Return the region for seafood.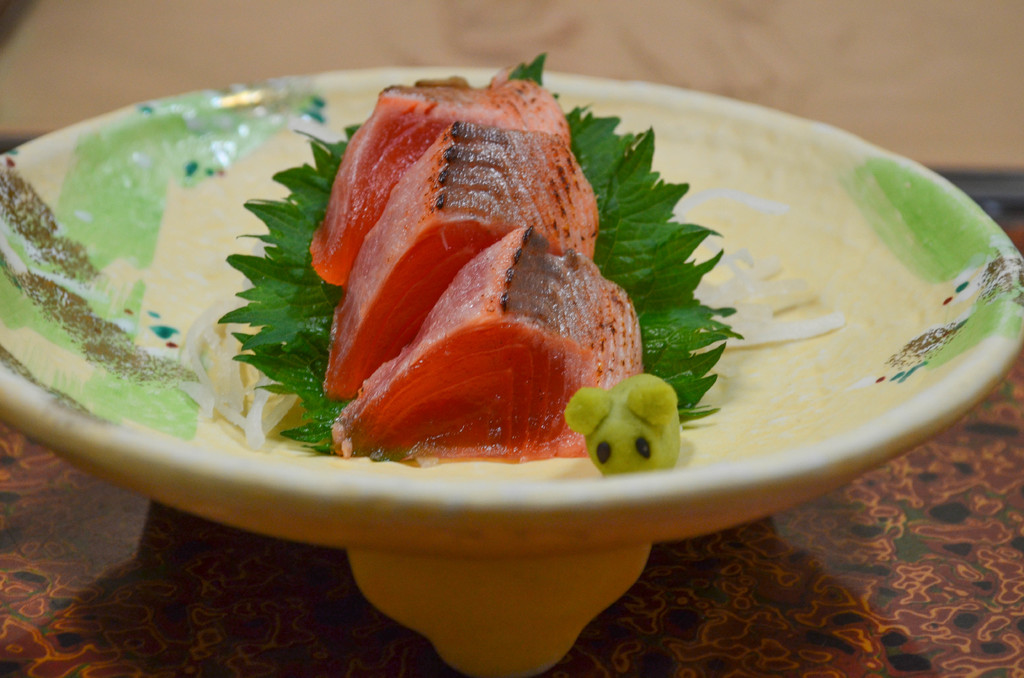
<region>307, 76, 573, 281</region>.
